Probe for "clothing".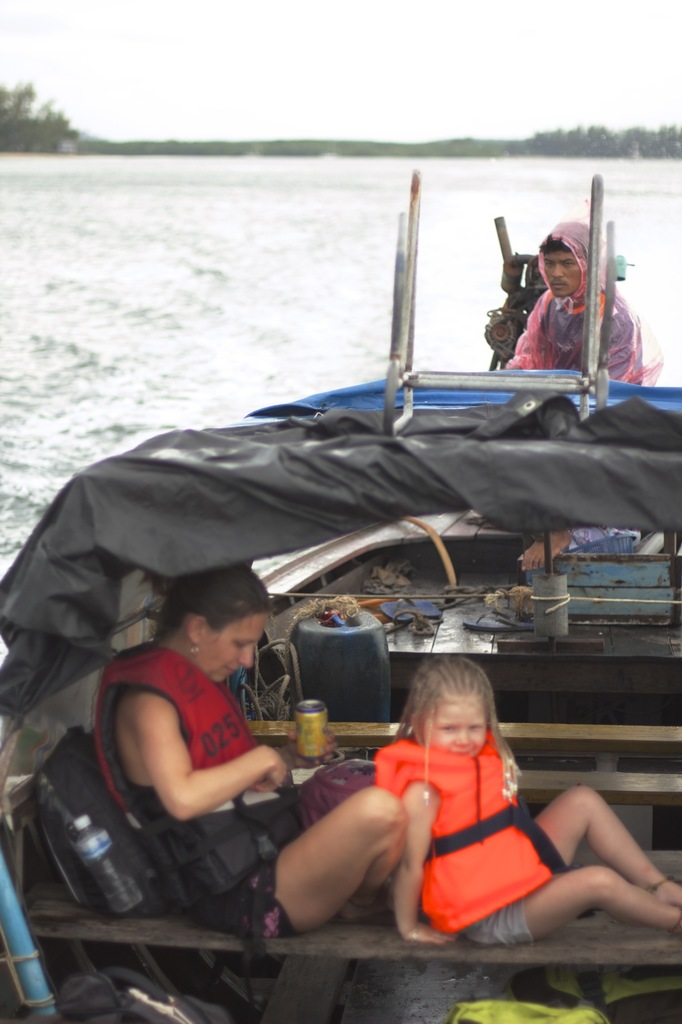
Probe result: box=[385, 730, 578, 937].
